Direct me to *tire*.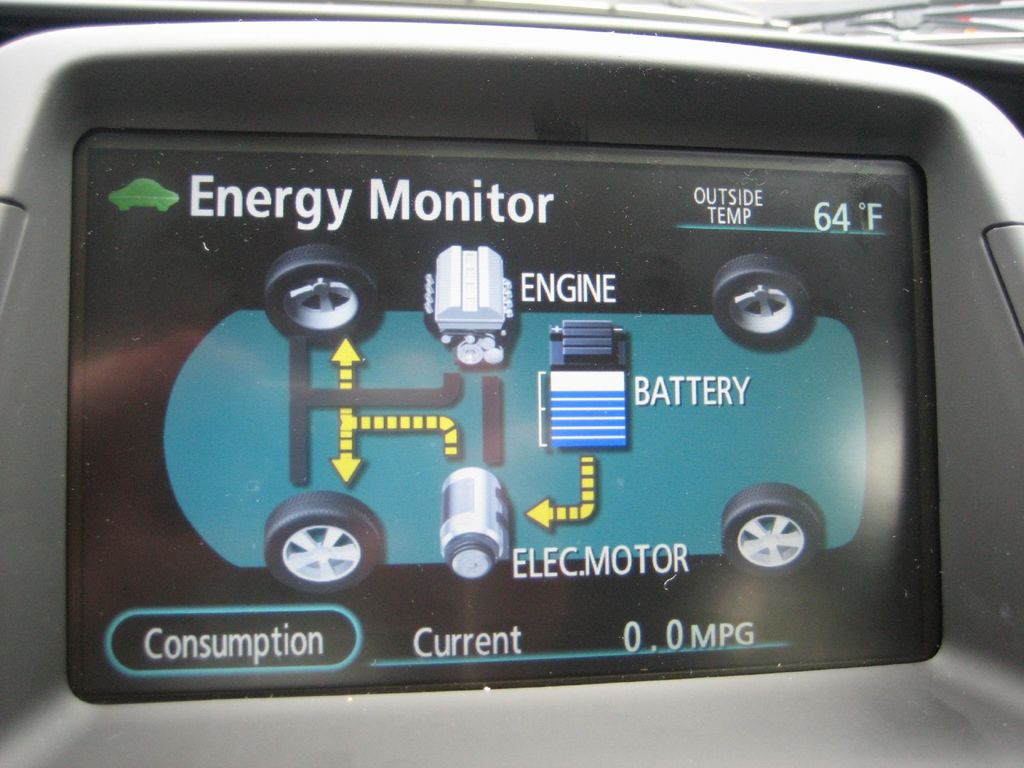
Direction: 710, 253, 812, 351.
